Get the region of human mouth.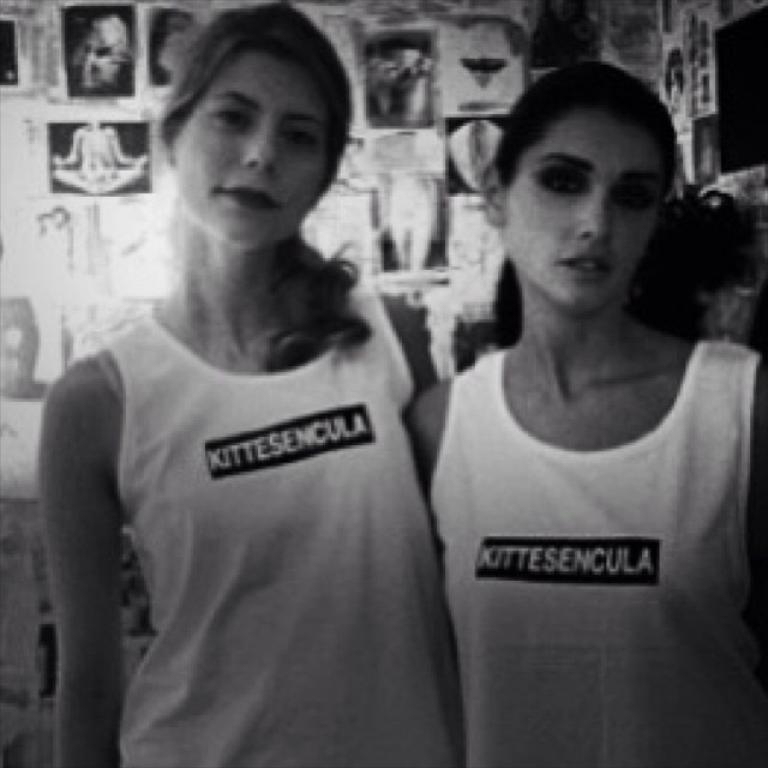
detection(215, 182, 278, 209).
